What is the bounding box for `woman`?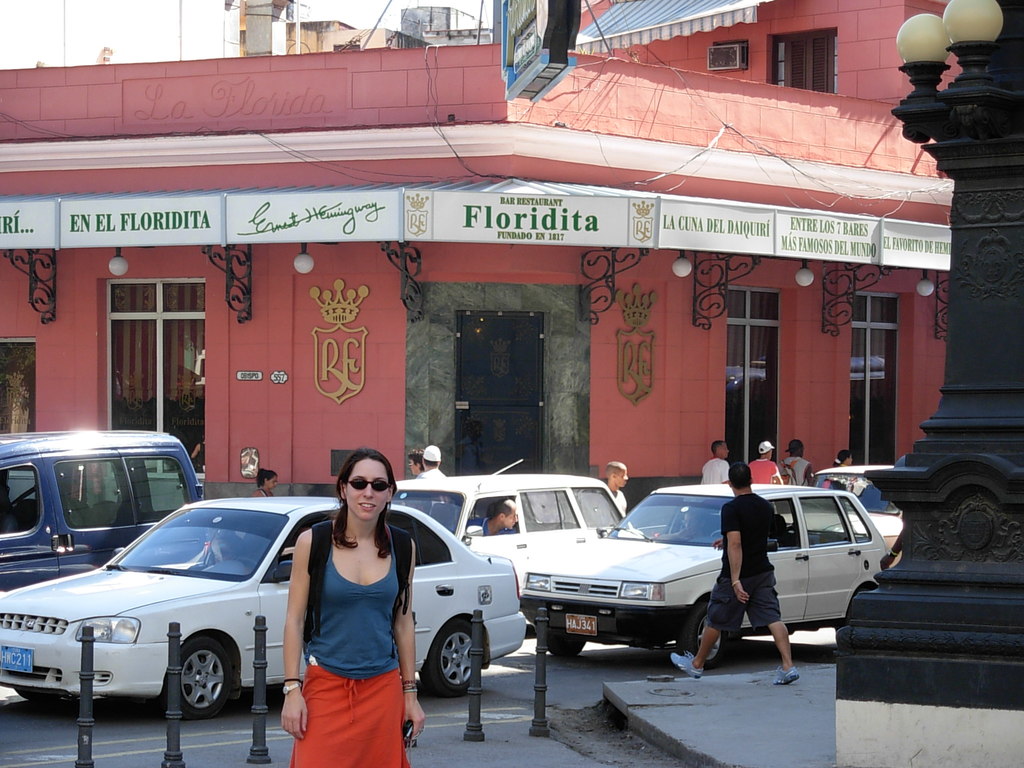
[left=275, top=450, right=424, bottom=762].
